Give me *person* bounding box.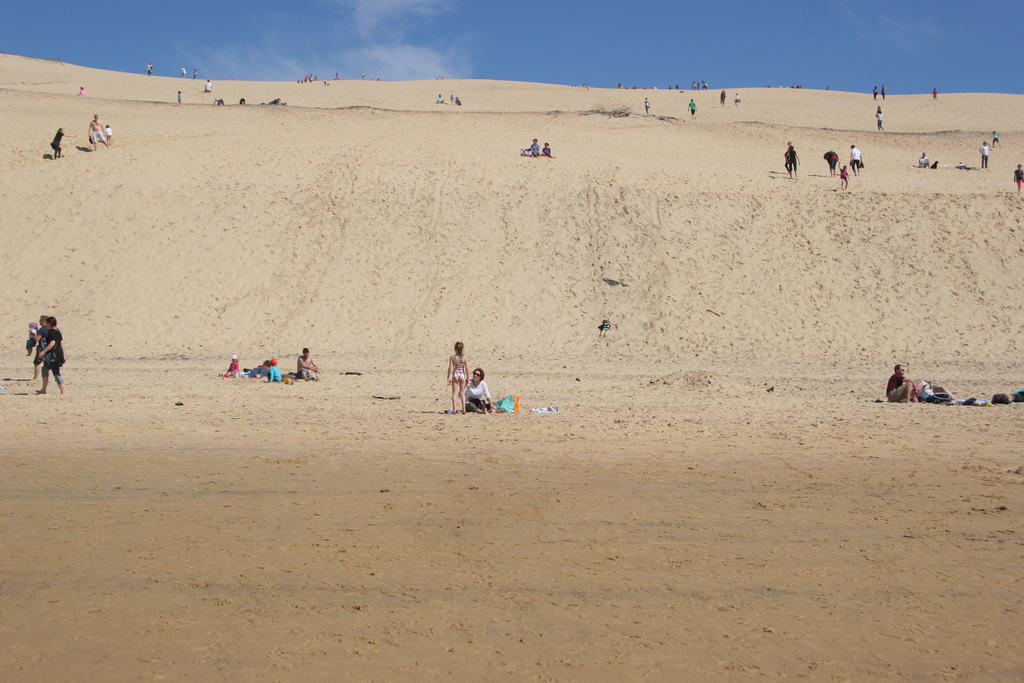
294, 347, 322, 381.
